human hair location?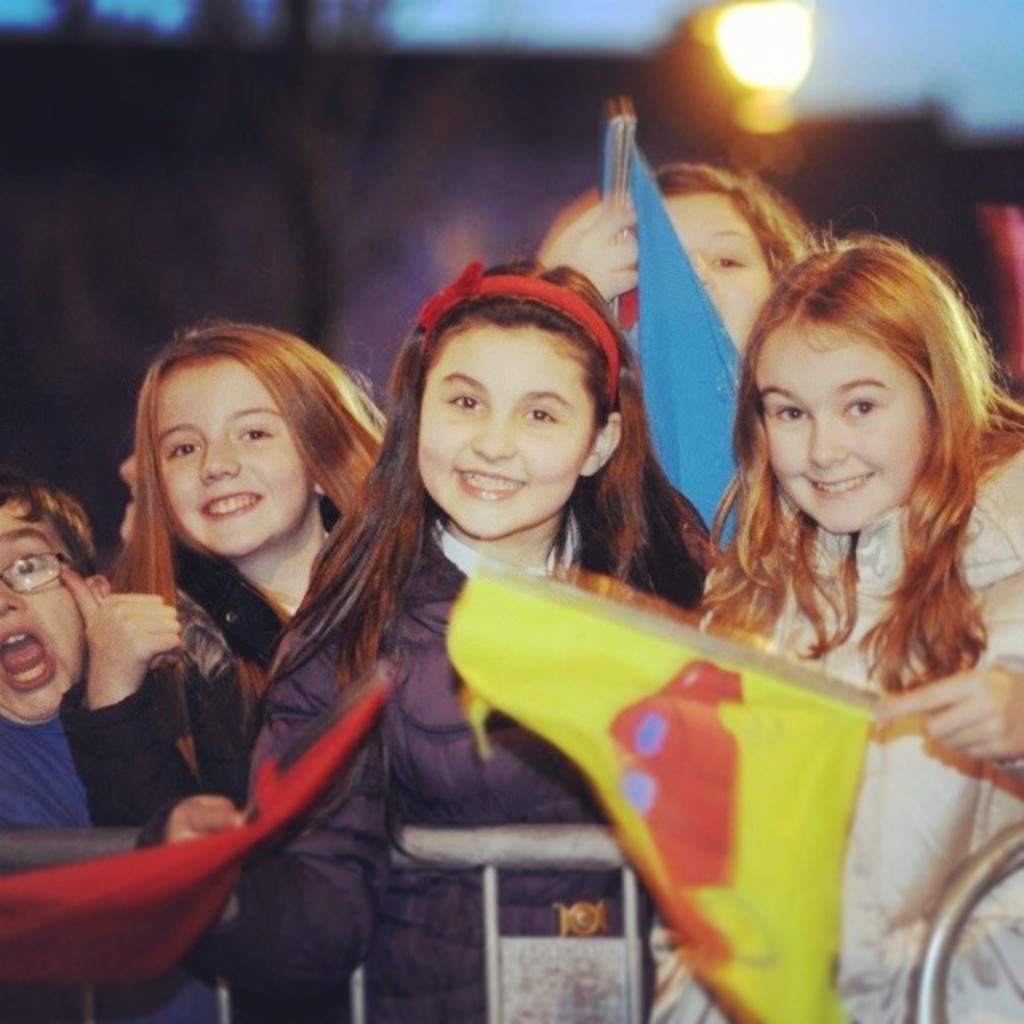
[left=245, top=259, right=718, bottom=739]
